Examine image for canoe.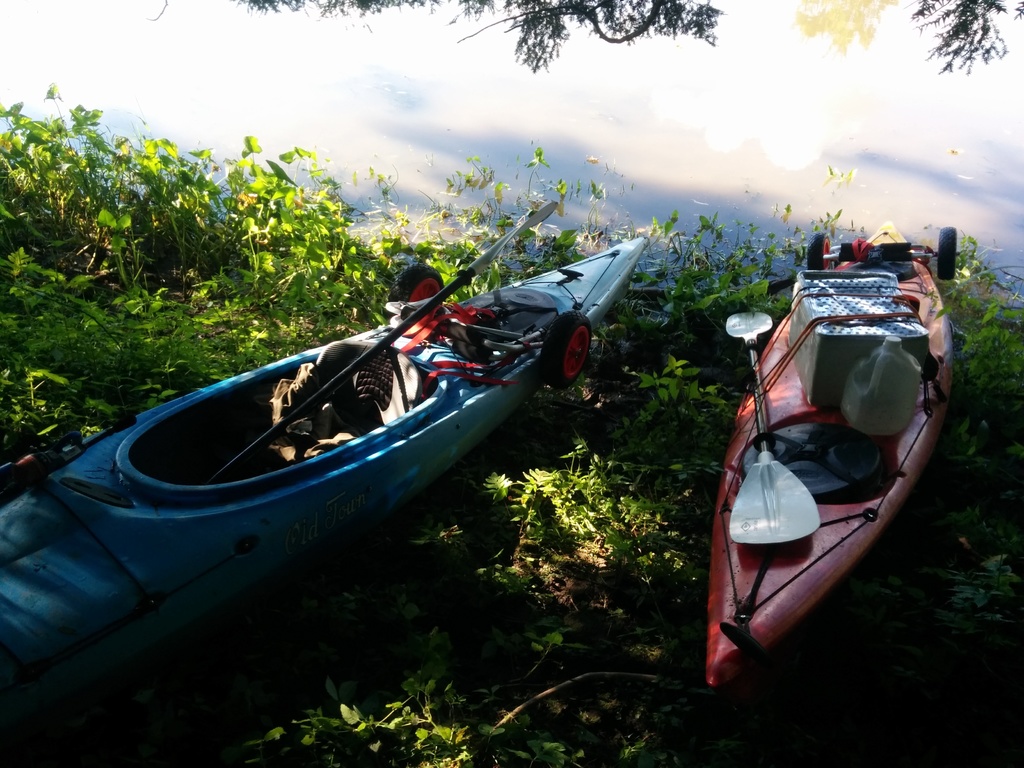
Examination result: bbox=[44, 245, 610, 679].
